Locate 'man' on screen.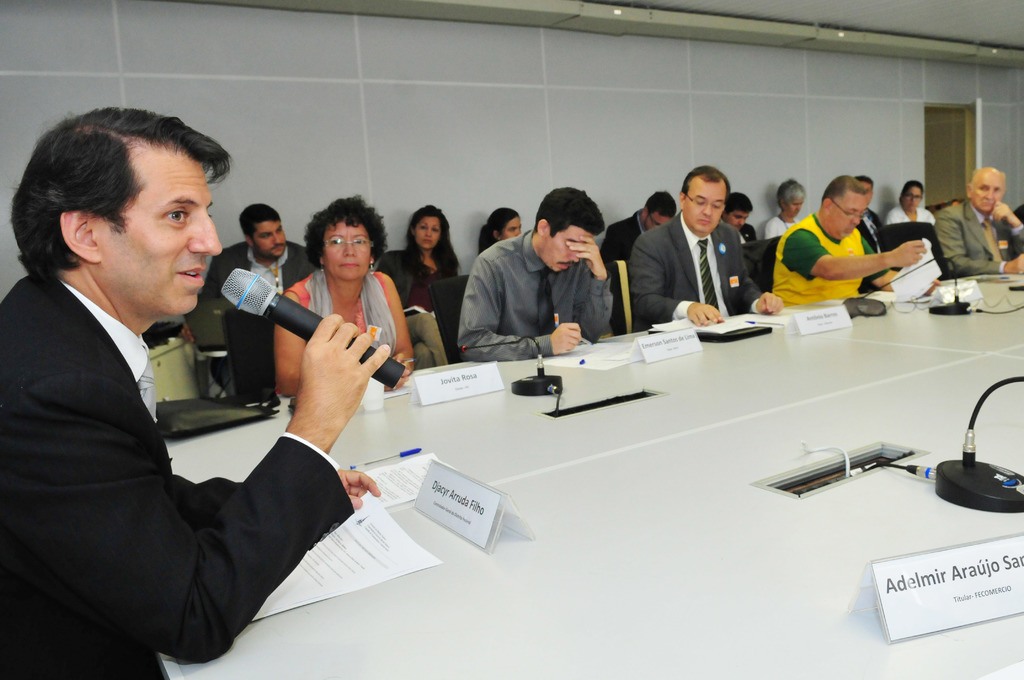
On screen at Rect(926, 167, 1023, 273).
